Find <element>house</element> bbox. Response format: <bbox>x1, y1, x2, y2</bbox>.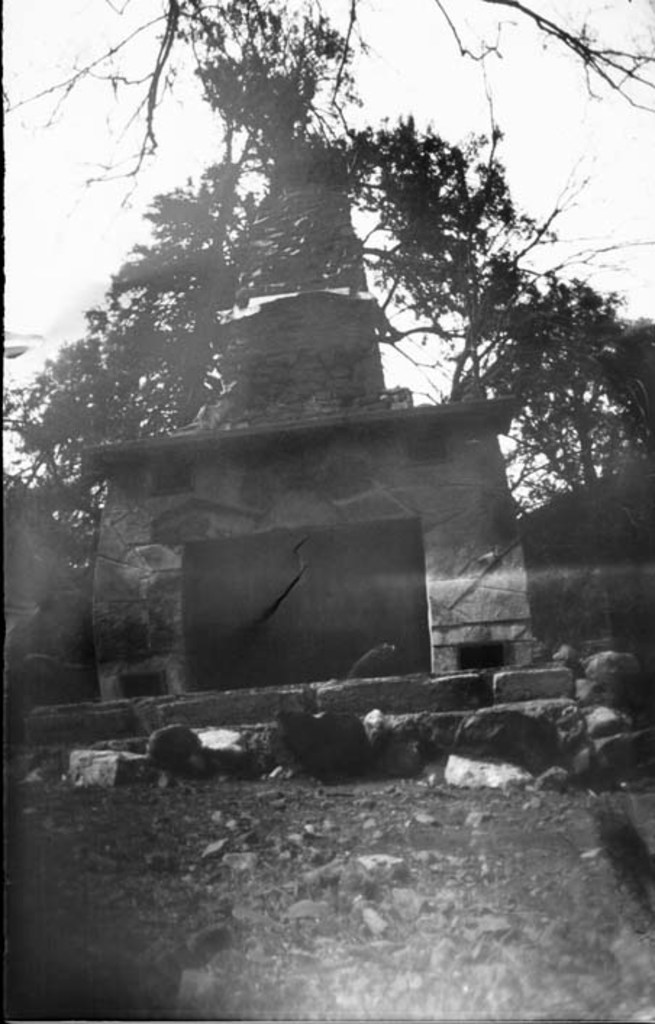
<bbox>25, 343, 604, 747</bbox>.
